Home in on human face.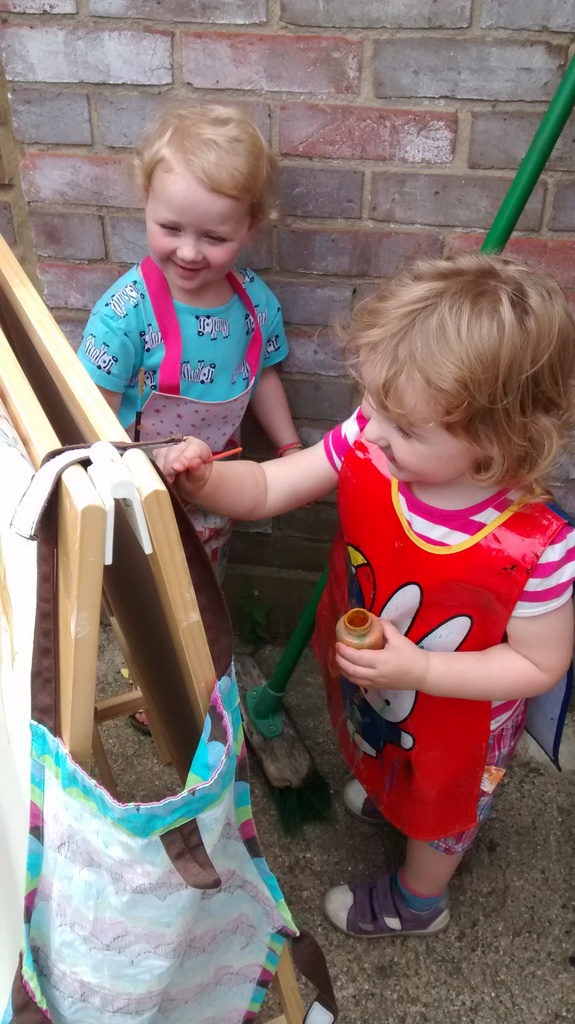
Homed in at pyautogui.locateOnScreen(149, 175, 245, 296).
